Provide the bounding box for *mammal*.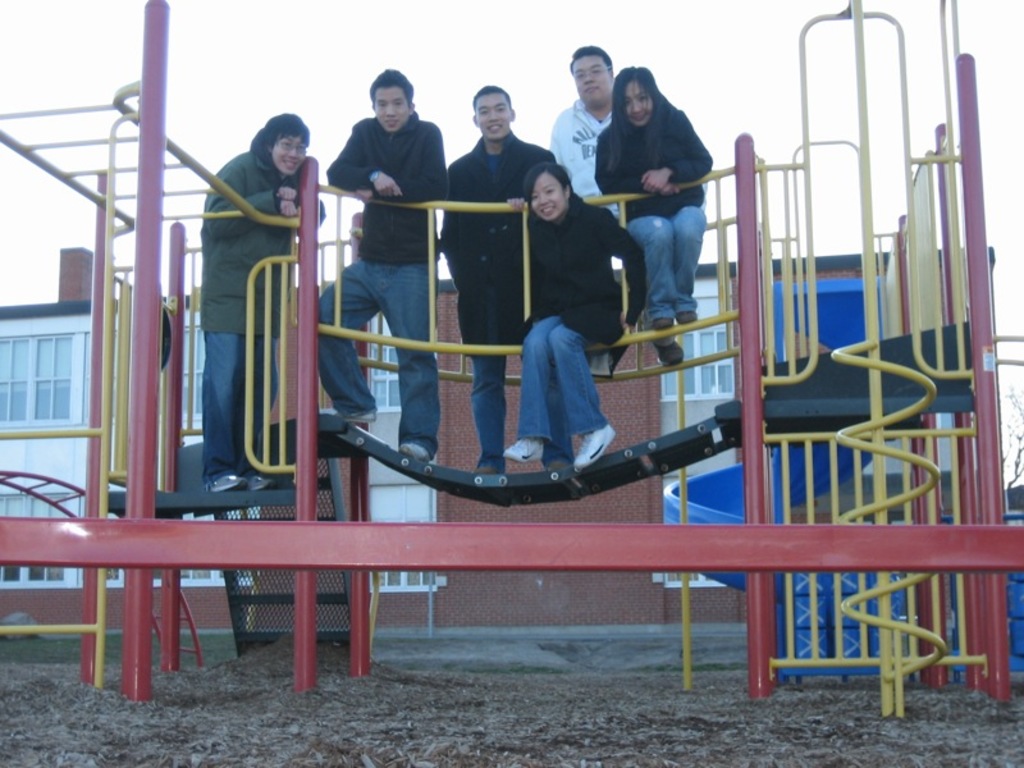
bbox=[202, 120, 329, 492].
